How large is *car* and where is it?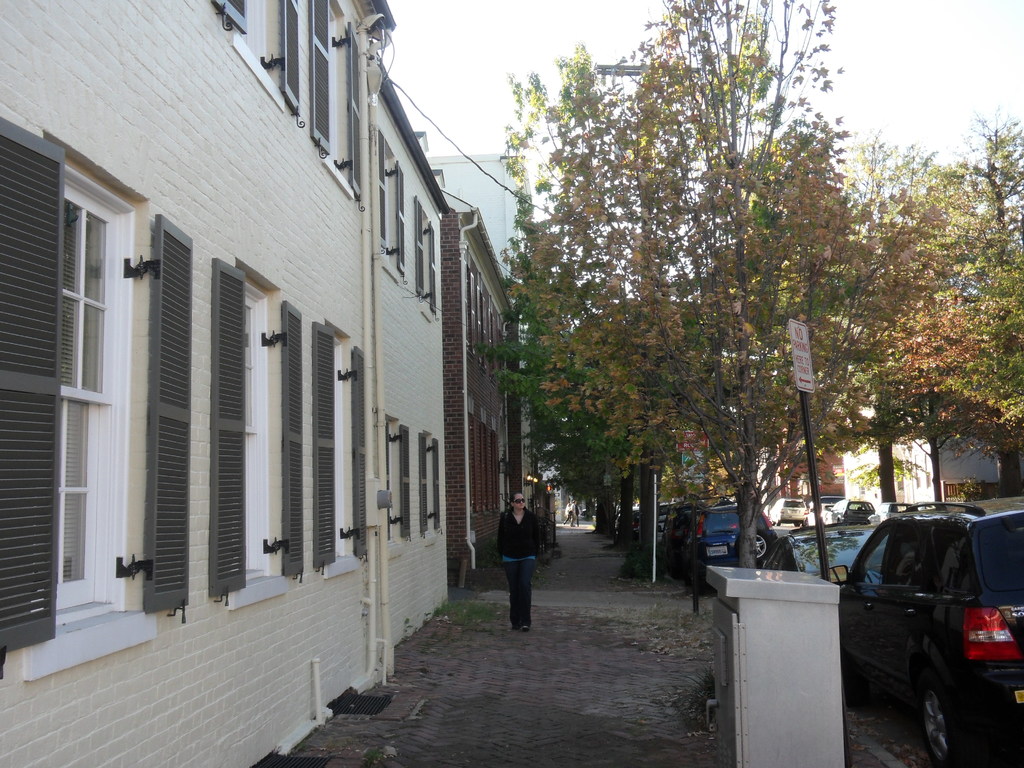
Bounding box: 774/495/820/527.
